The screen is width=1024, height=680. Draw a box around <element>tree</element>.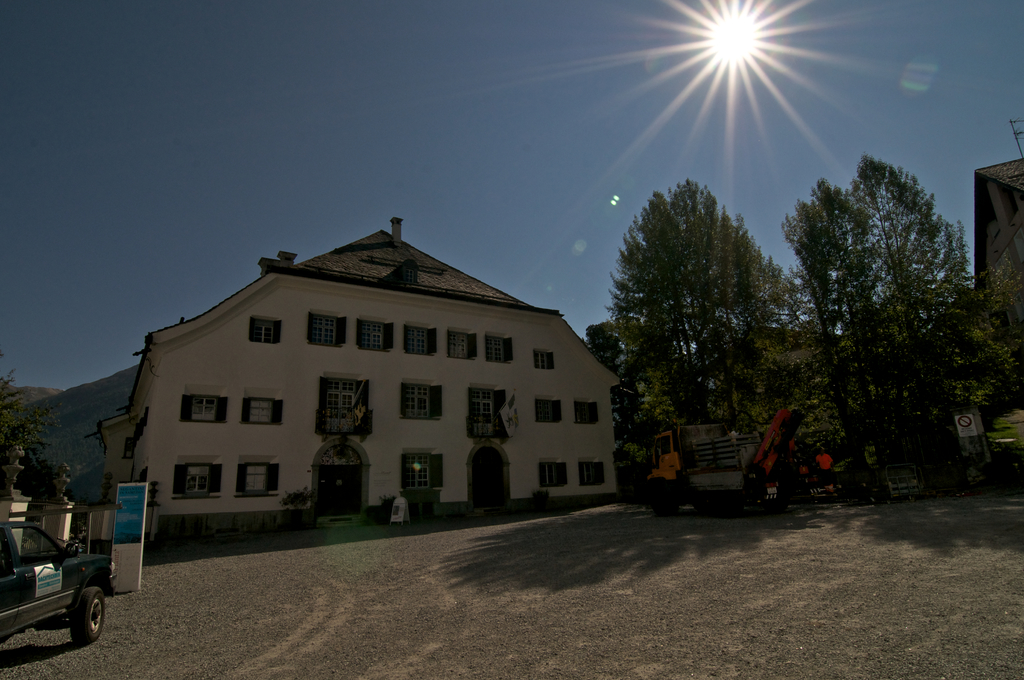
crop(743, 120, 998, 509).
